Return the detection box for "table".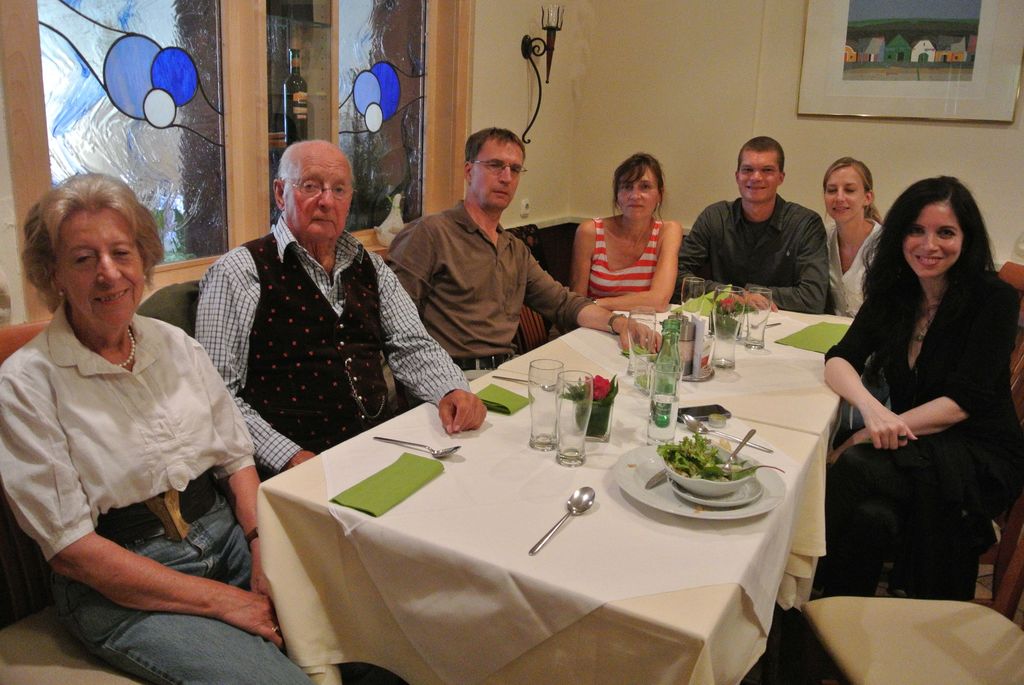
BBox(493, 282, 868, 537).
